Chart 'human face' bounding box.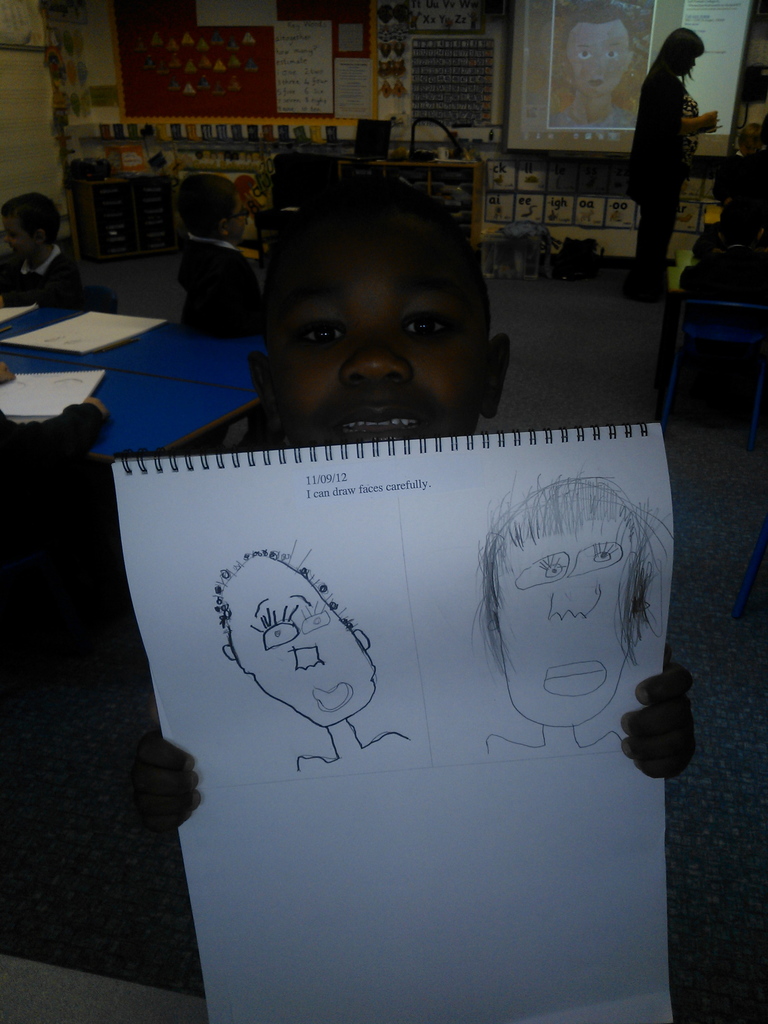
Charted: detection(233, 191, 250, 245).
